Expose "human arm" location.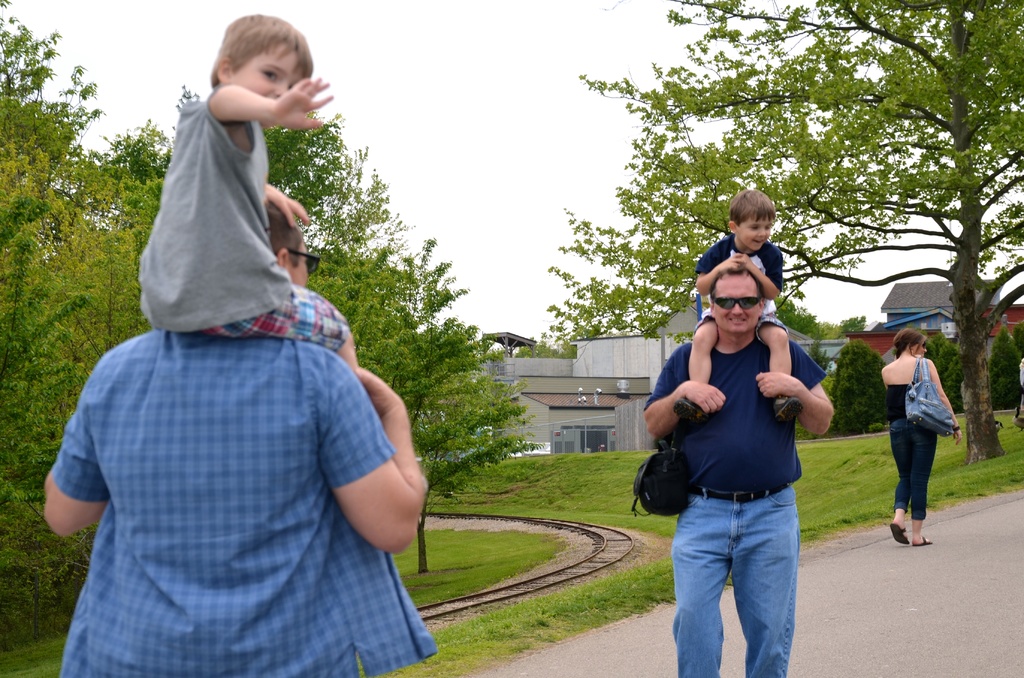
Exposed at (930, 362, 959, 441).
